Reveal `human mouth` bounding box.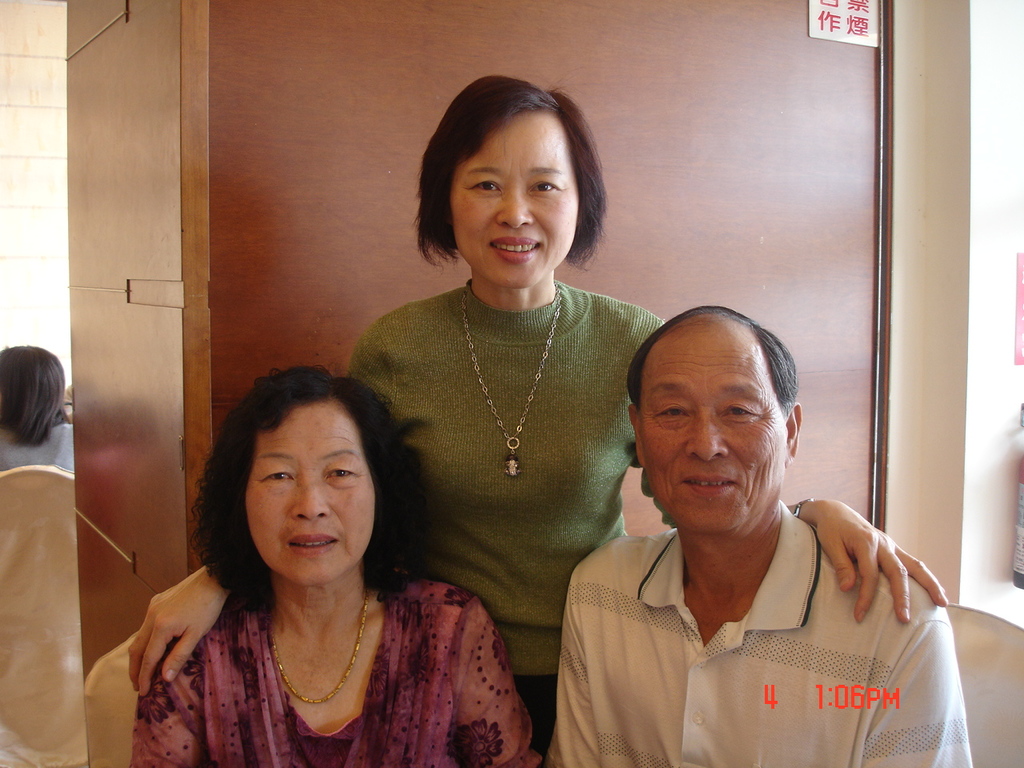
Revealed: select_region(286, 535, 335, 558).
